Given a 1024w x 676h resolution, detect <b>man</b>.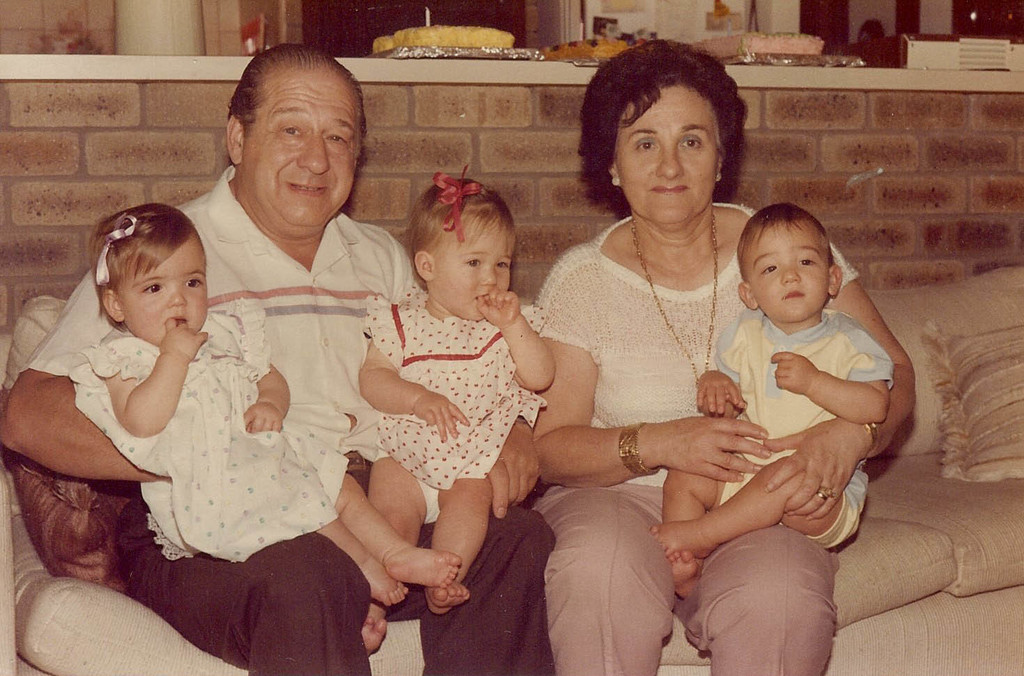
bbox=[0, 43, 558, 675].
